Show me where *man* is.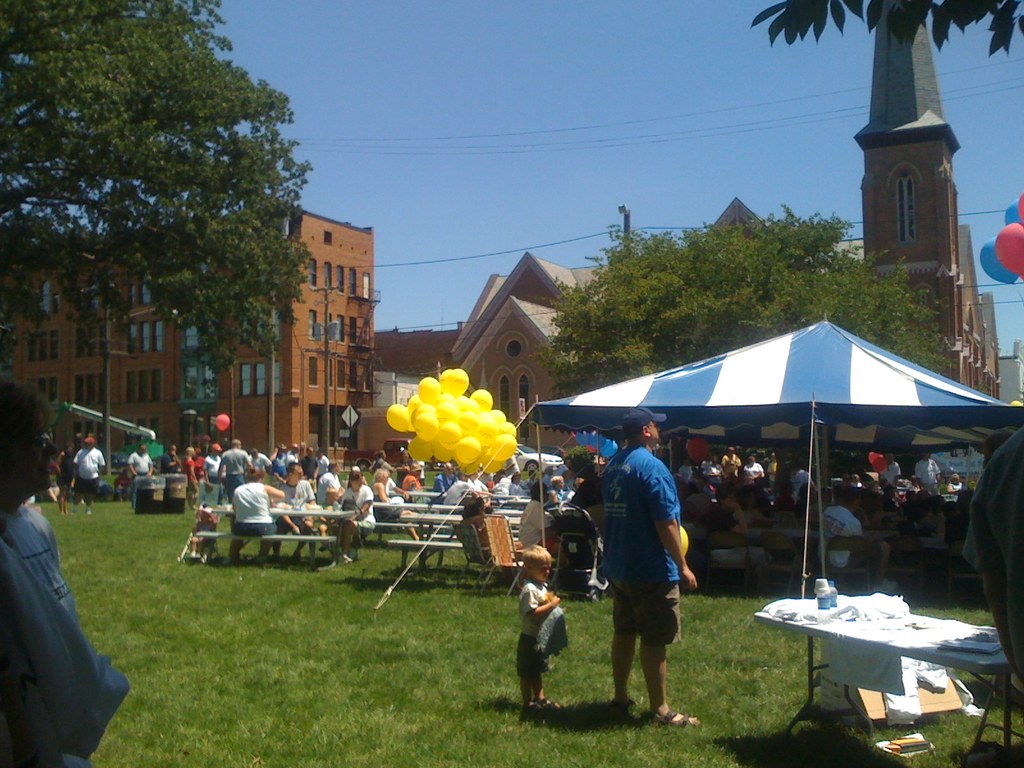
*man* is at [448, 467, 494, 506].
